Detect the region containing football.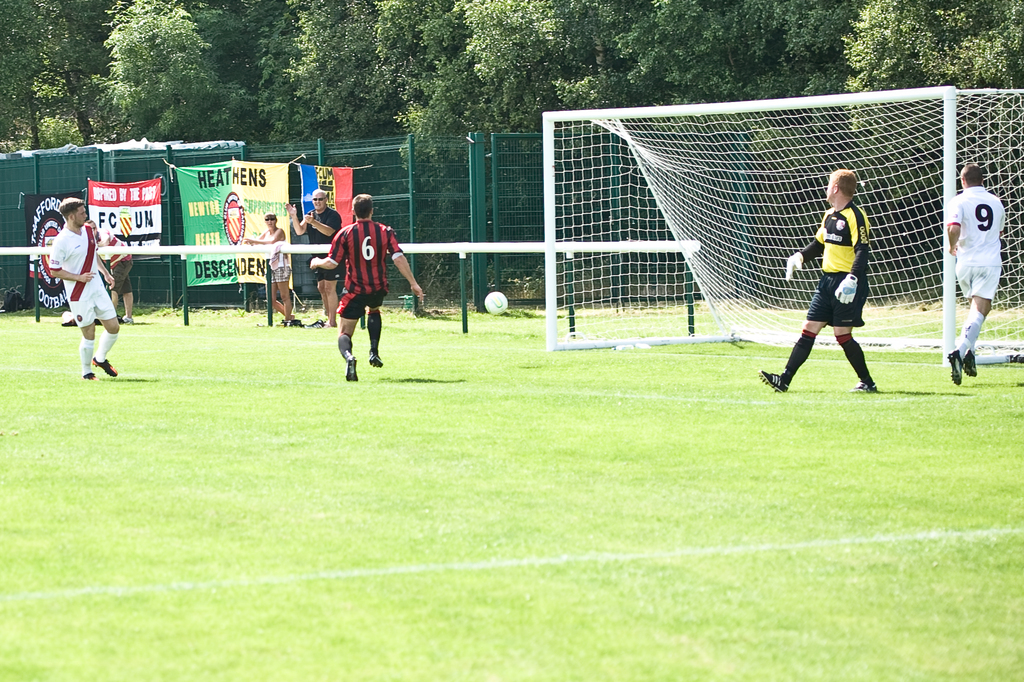
(483, 289, 510, 314).
